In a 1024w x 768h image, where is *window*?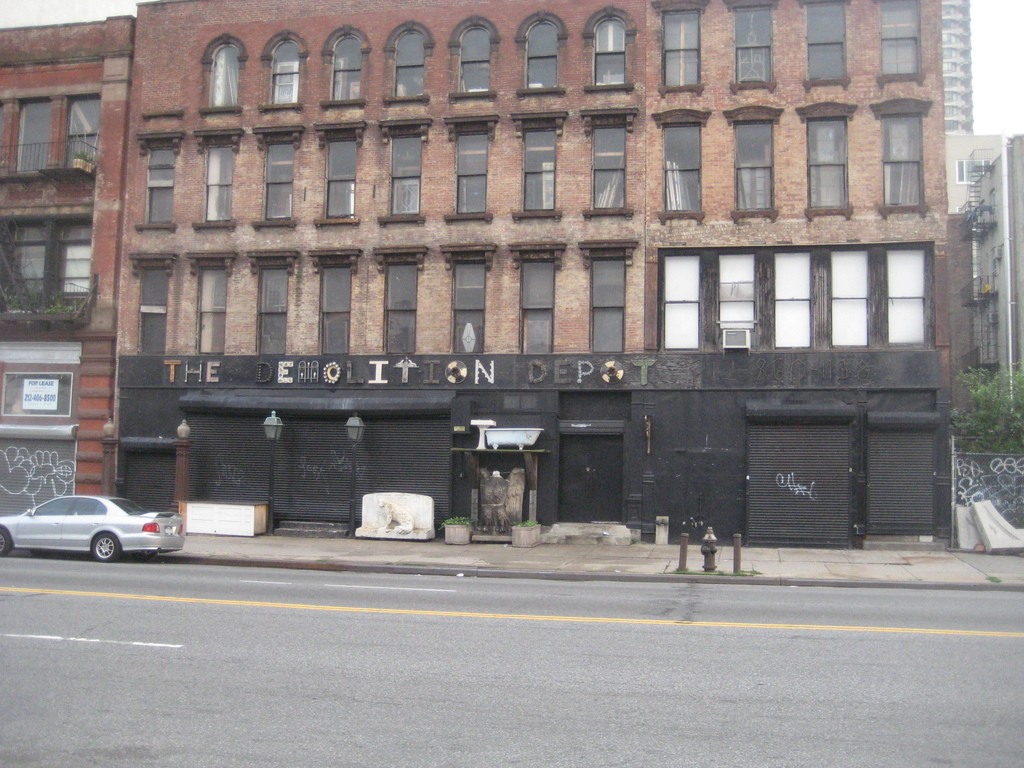
box=[808, 1, 854, 79].
